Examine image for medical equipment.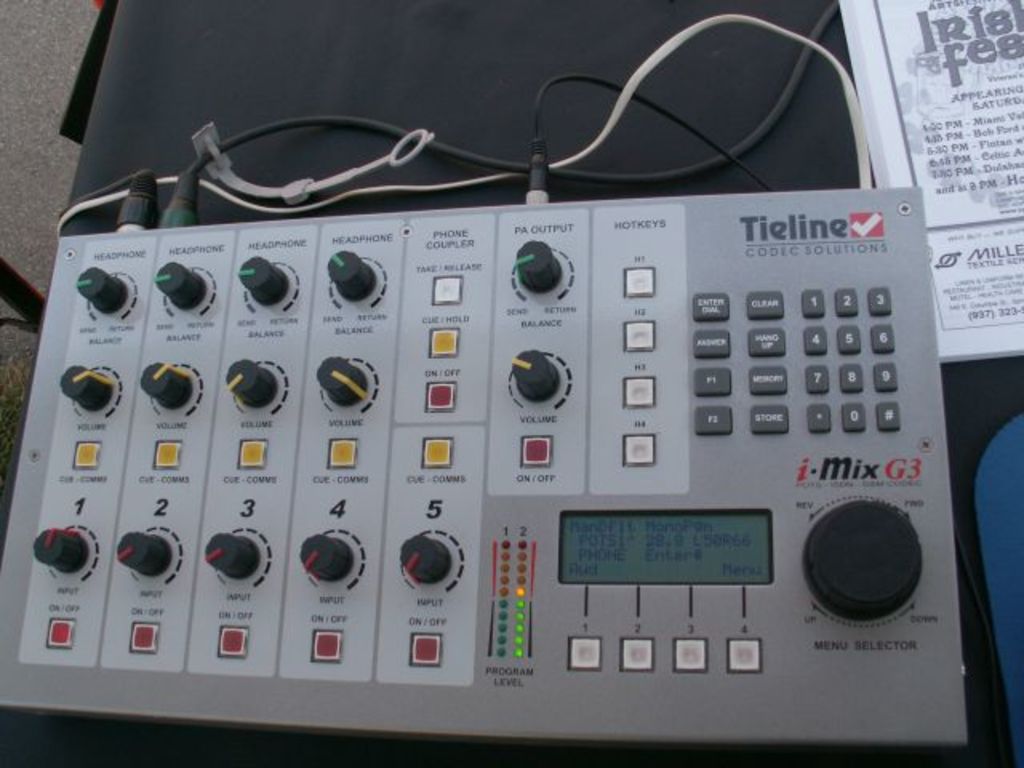
Examination result: 0,0,982,754.
